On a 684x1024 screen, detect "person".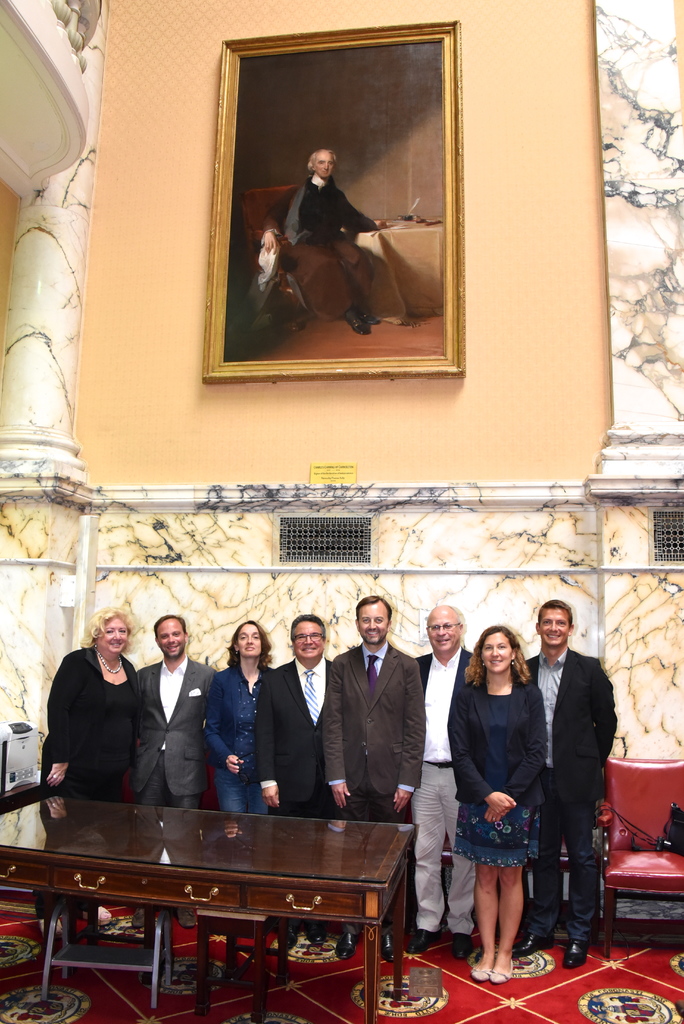
(33, 602, 145, 938).
